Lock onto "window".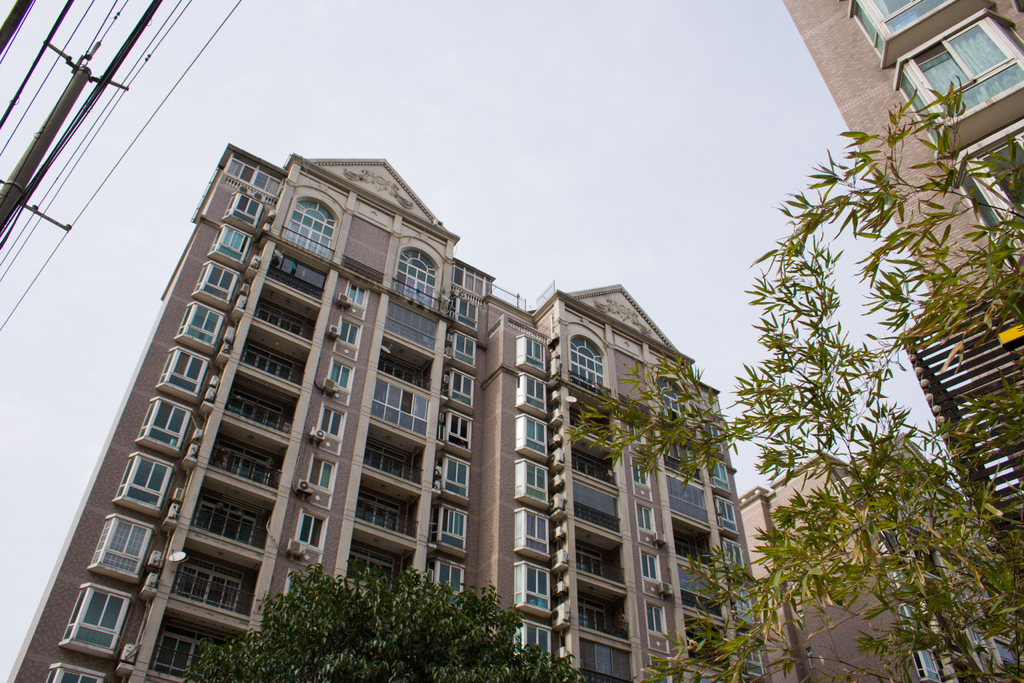
Locked: (left=351, top=492, right=411, bottom=536).
